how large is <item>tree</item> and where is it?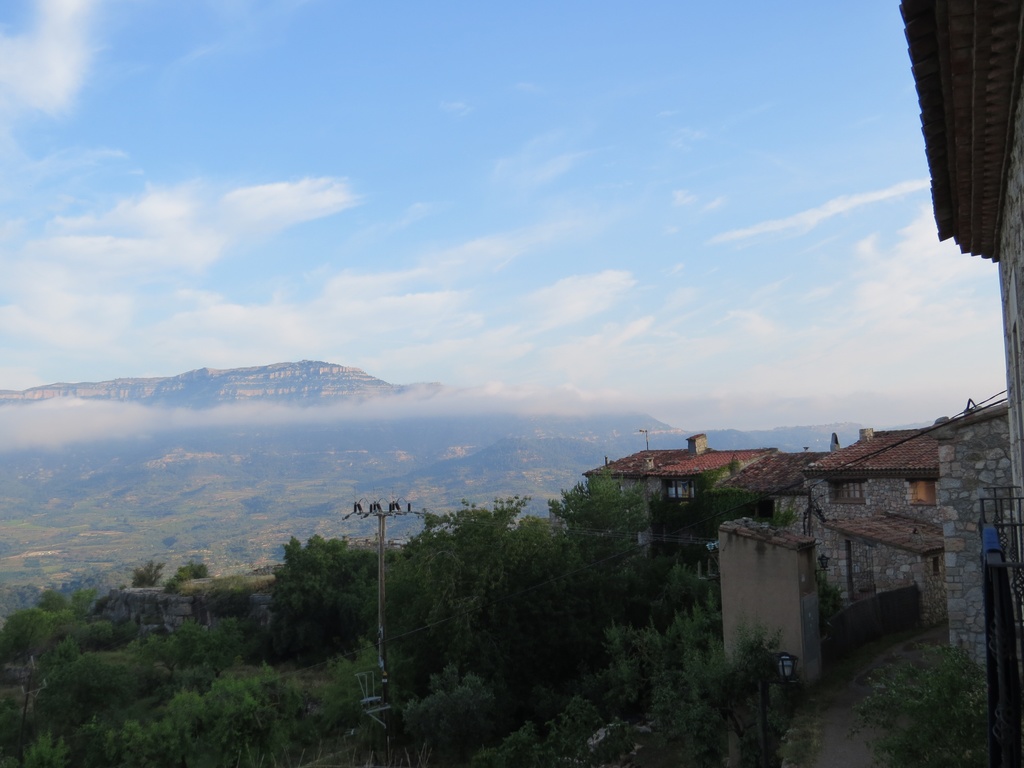
Bounding box: region(104, 617, 136, 650).
